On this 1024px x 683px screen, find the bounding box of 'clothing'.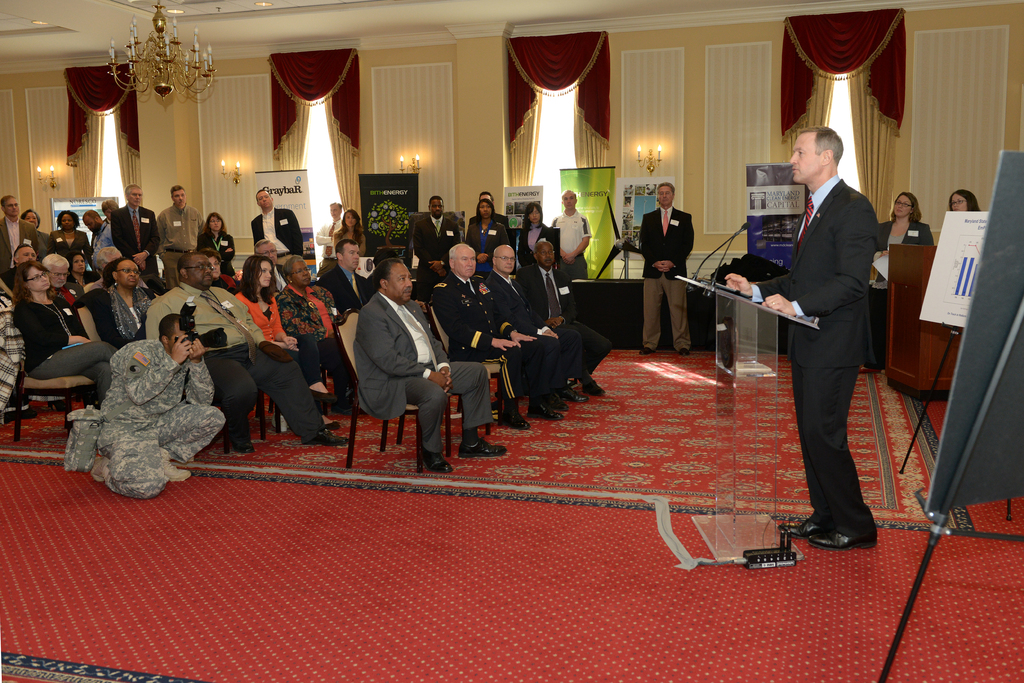
Bounding box: left=617, top=217, right=692, bottom=350.
